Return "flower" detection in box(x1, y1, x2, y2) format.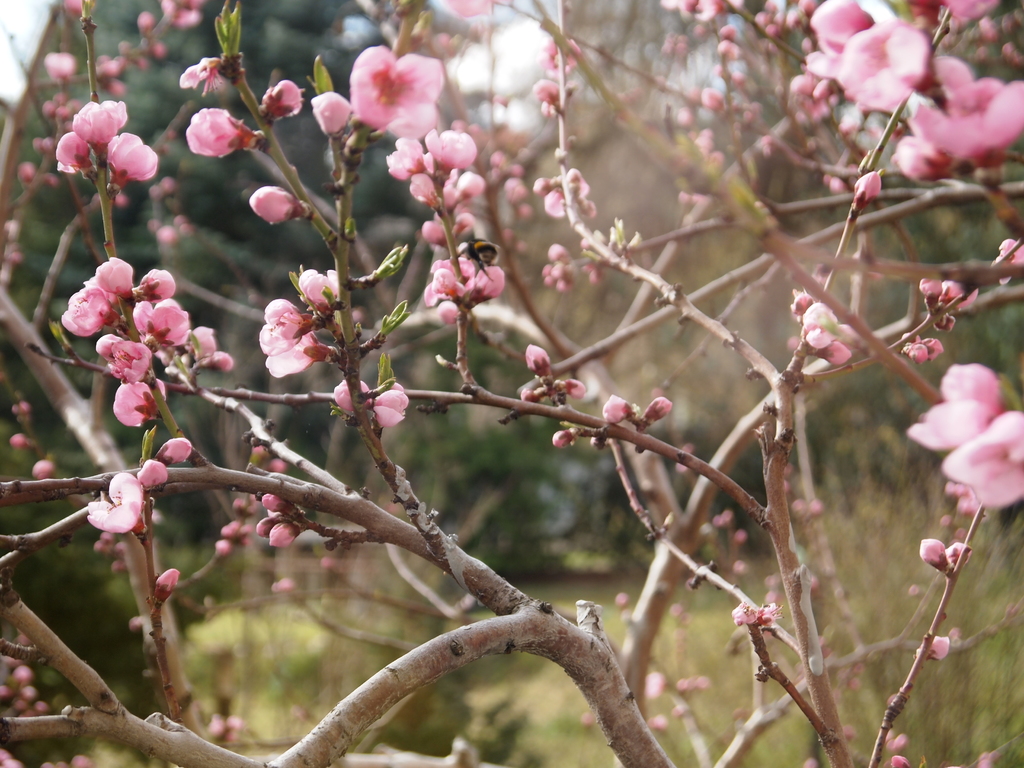
box(182, 103, 256, 152).
